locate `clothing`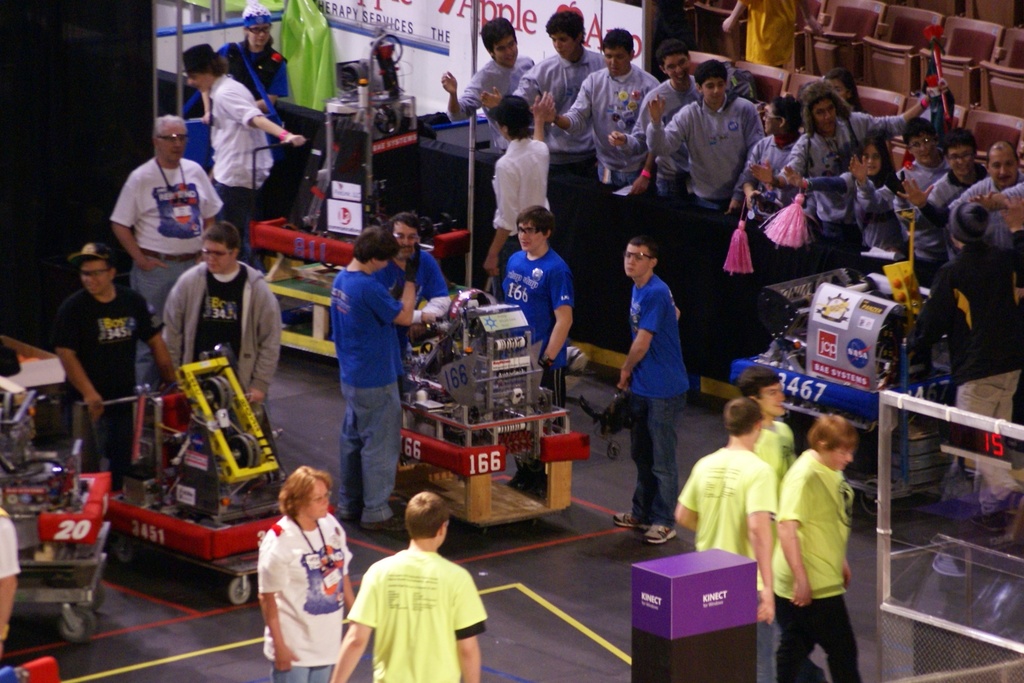
box=[501, 247, 576, 477]
